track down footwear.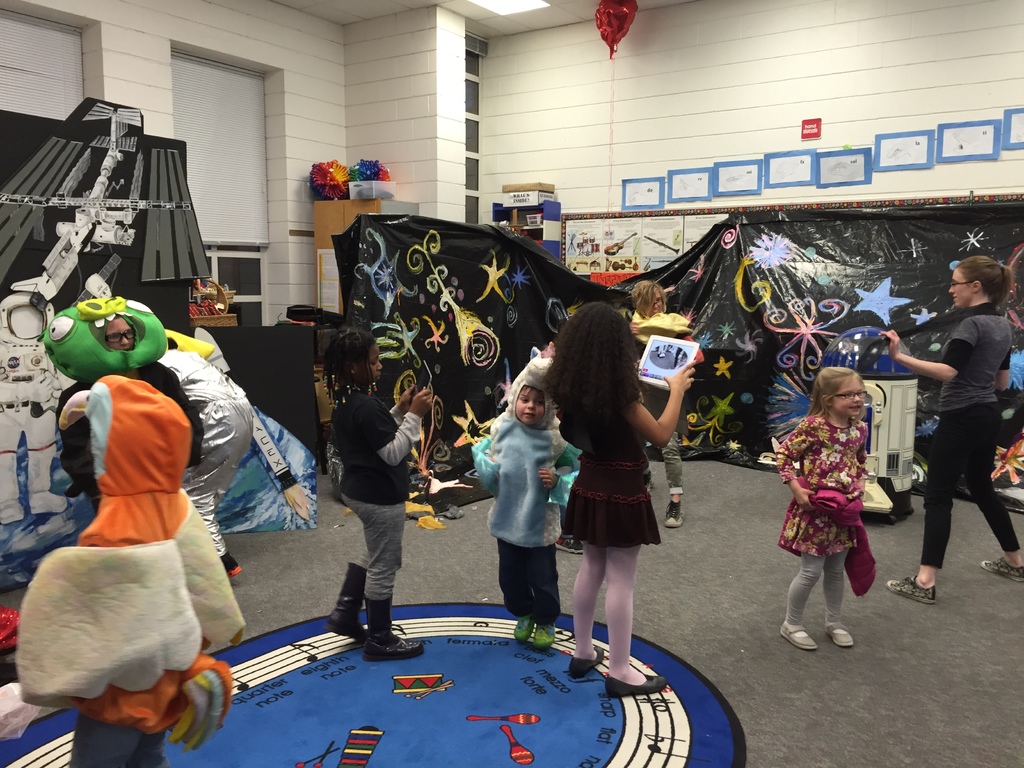
Tracked to left=983, top=553, right=1023, bottom=579.
